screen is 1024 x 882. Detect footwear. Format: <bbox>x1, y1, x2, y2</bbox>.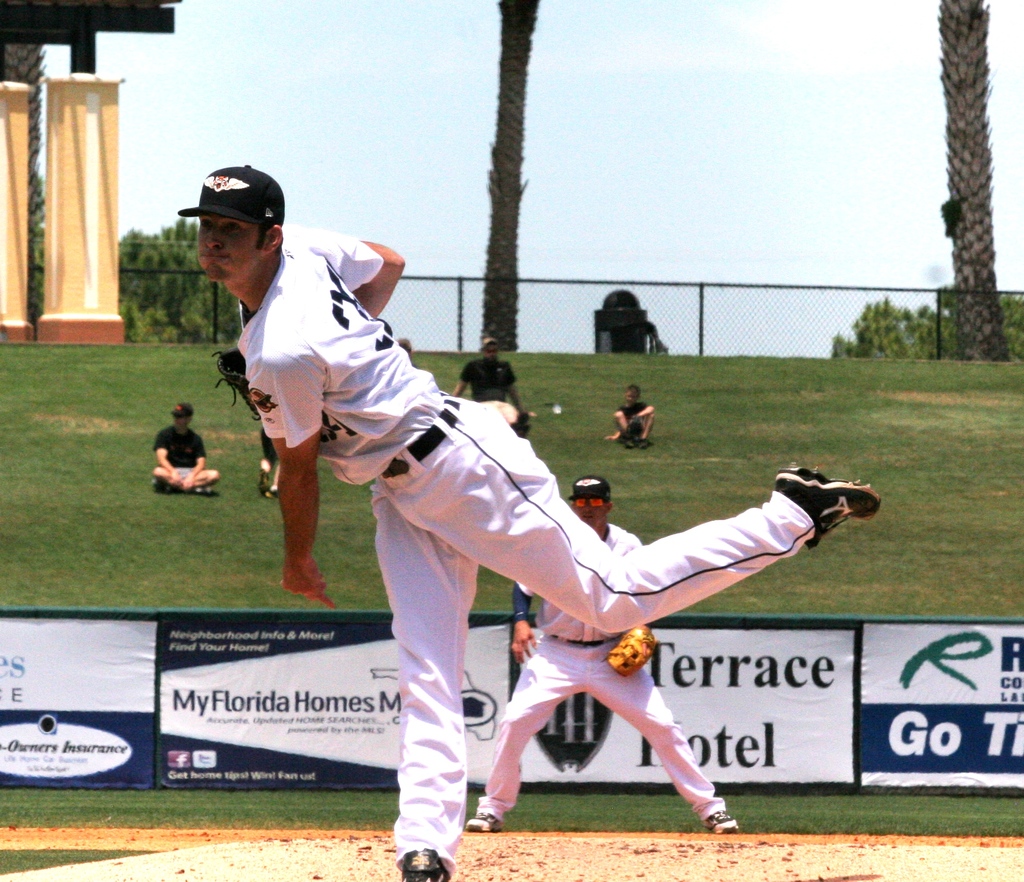
<bbox>398, 848, 451, 881</bbox>.
